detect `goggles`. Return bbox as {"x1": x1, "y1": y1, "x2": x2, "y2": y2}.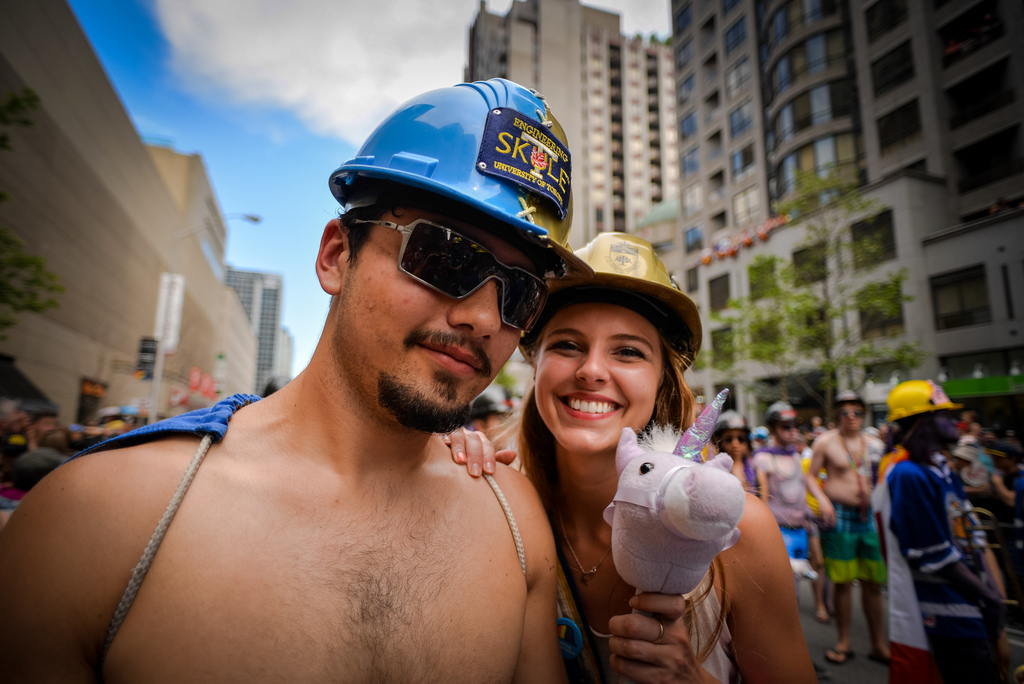
{"x1": 840, "y1": 413, "x2": 863, "y2": 420}.
